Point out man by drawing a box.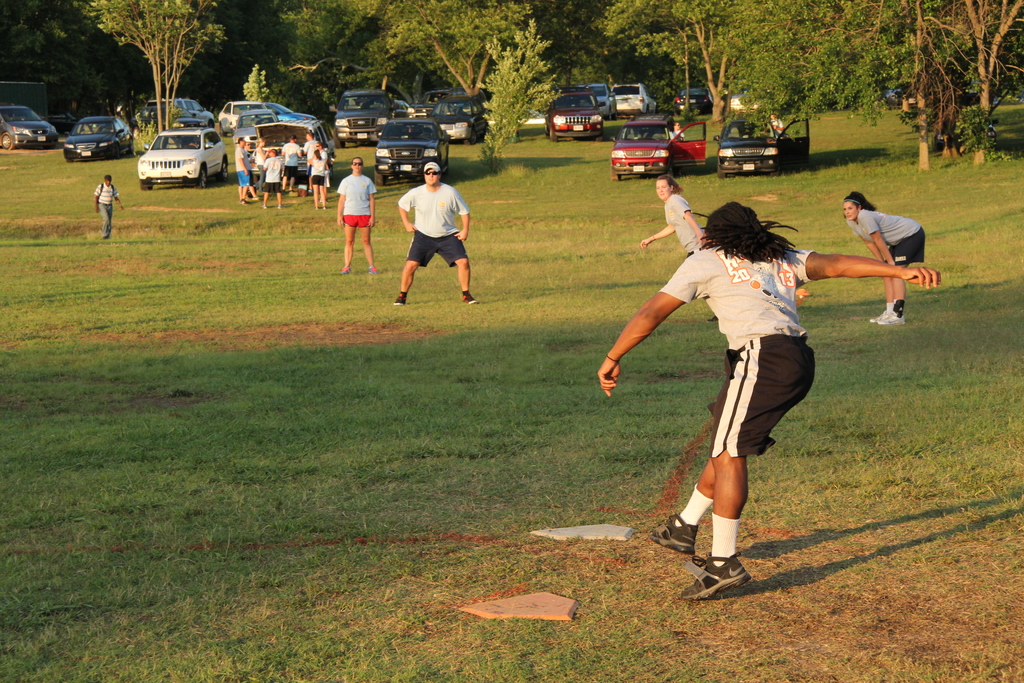
box=[591, 193, 942, 611].
